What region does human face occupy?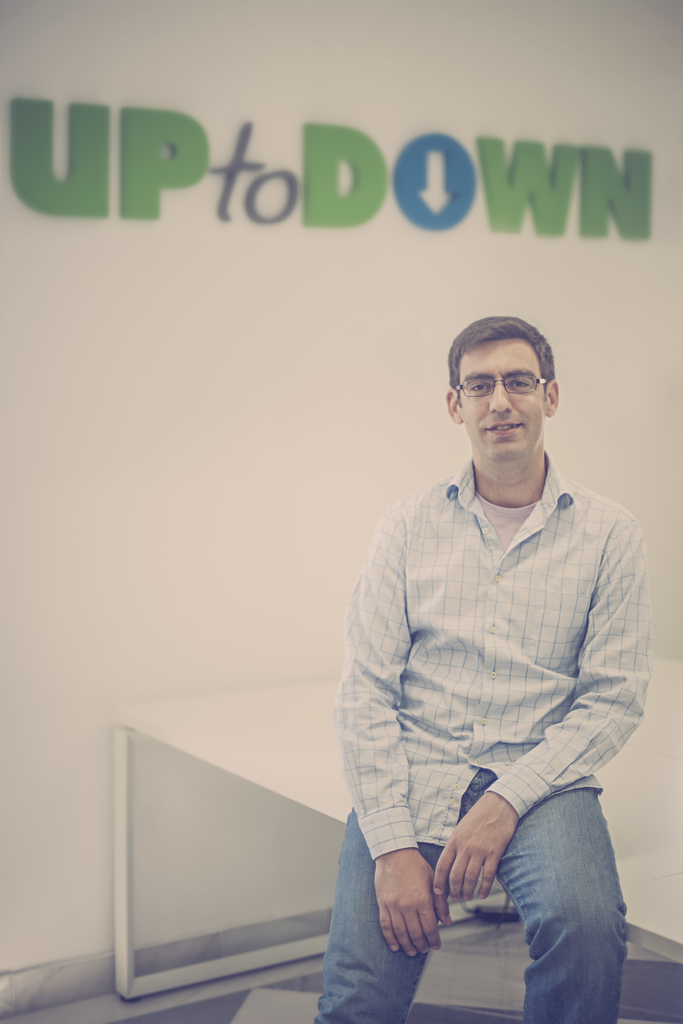
rect(458, 345, 547, 454).
